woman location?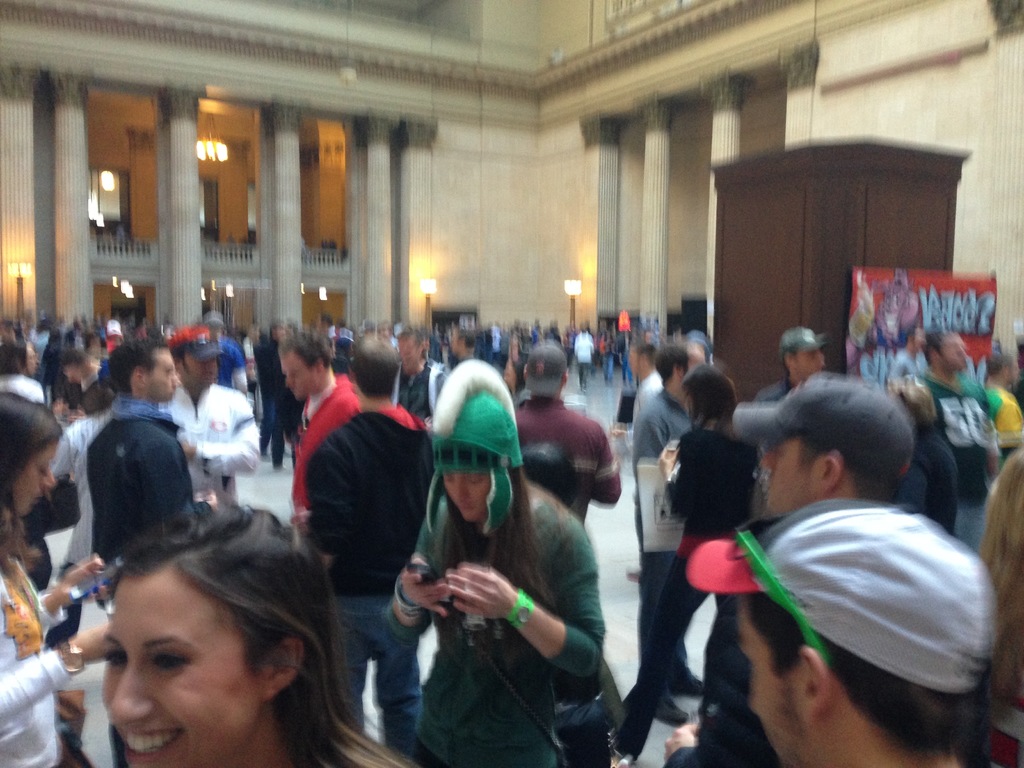
0,390,118,767
